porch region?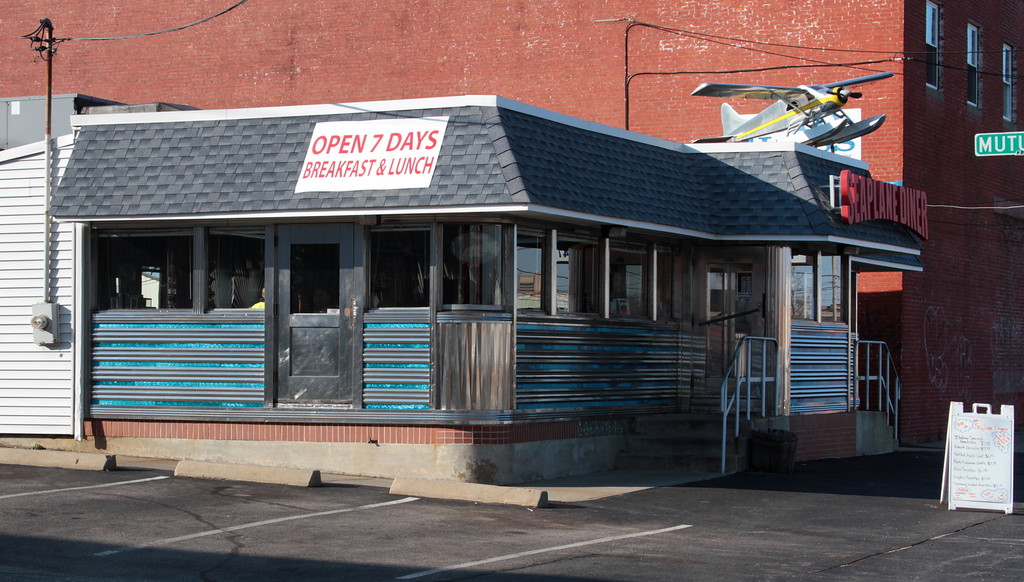
bbox=[616, 335, 776, 472]
